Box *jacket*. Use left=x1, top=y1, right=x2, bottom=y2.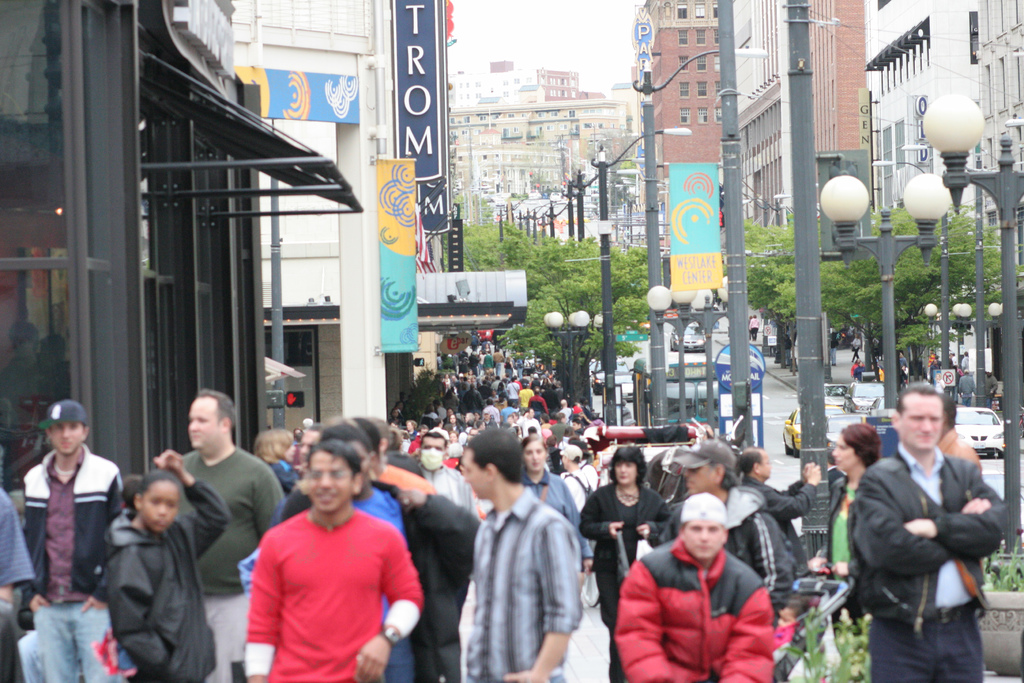
left=627, top=504, right=785, bottom=682.
